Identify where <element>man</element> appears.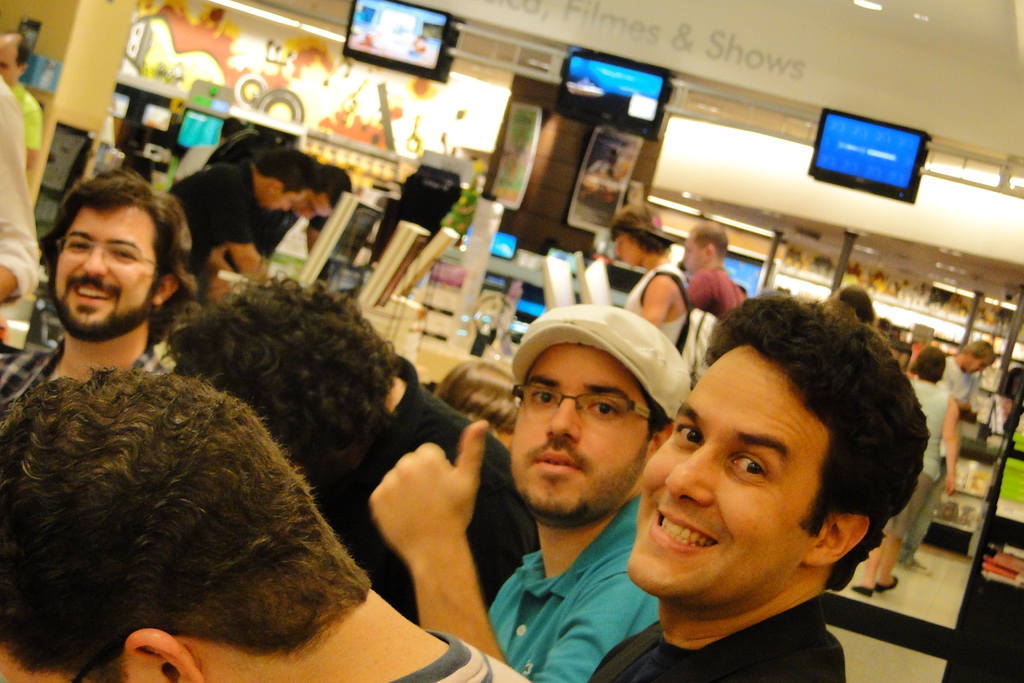
Appears at box(371, 303, 687, 682).
